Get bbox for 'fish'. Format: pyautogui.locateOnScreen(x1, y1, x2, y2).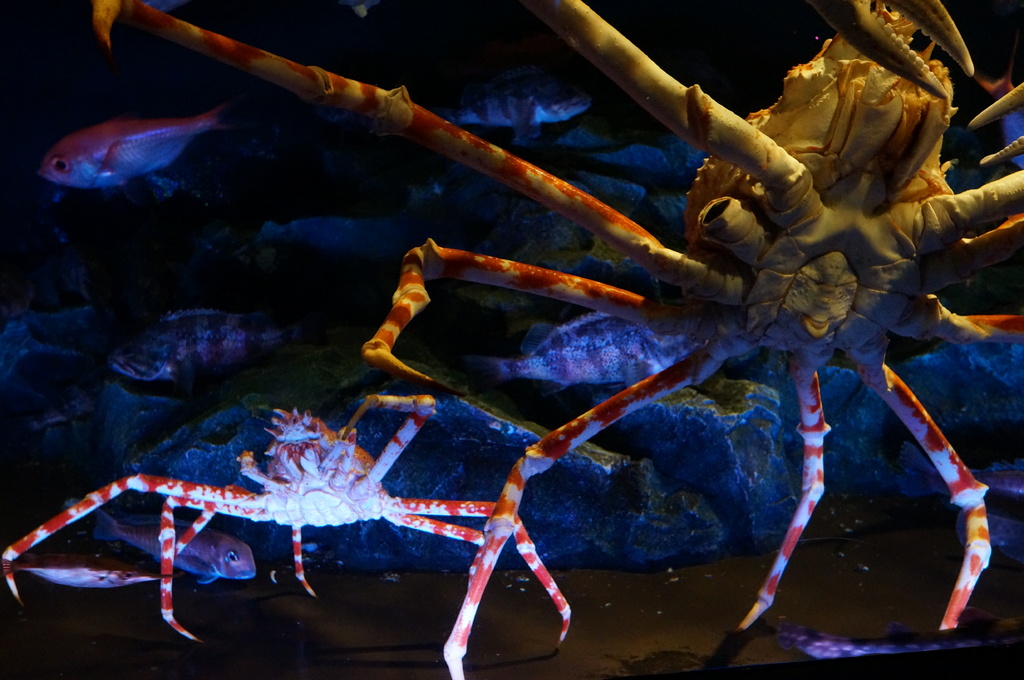
pyautogui.locateOnScreen(766, 619, 1005, 661).
